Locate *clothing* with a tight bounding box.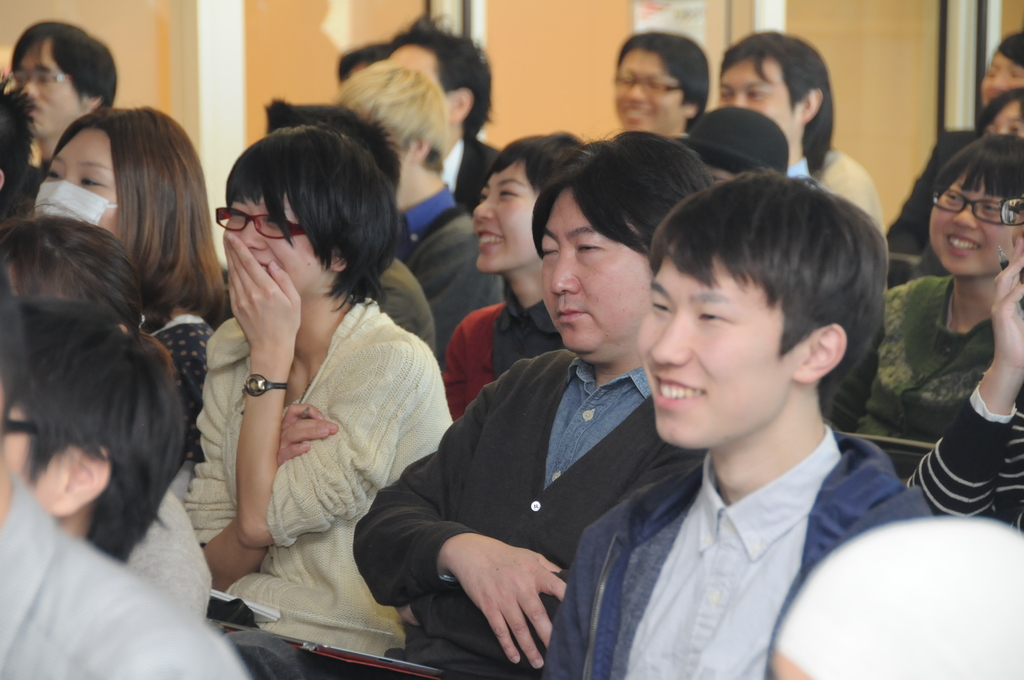
{"left": 854, "top": 266, "right": 1023, "bottom": 490}.
